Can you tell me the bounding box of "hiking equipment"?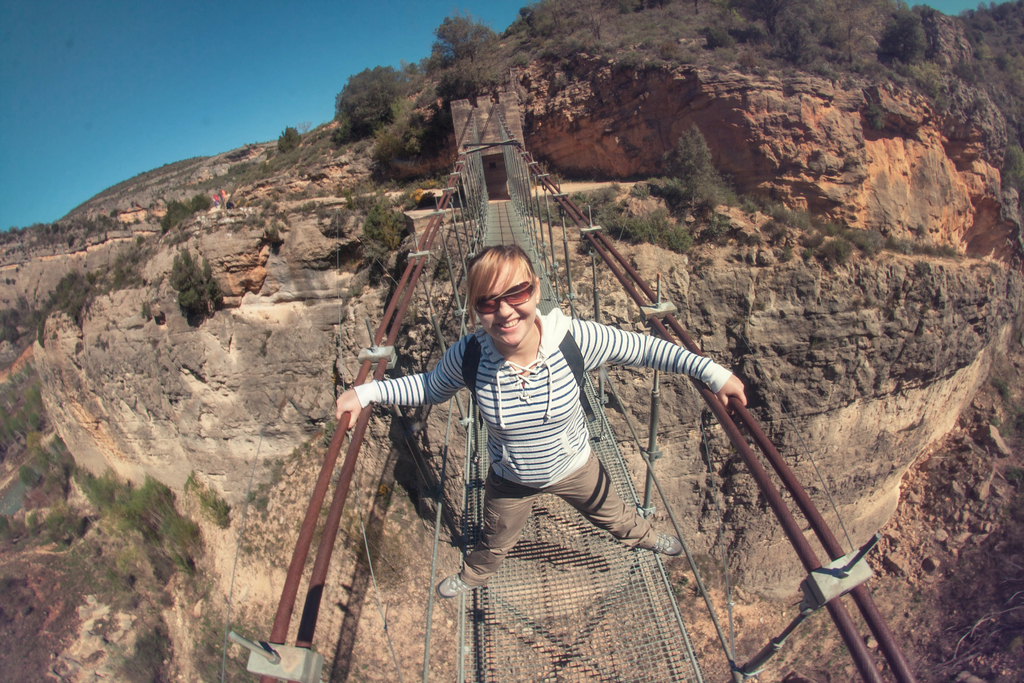
635 525 685 557.
